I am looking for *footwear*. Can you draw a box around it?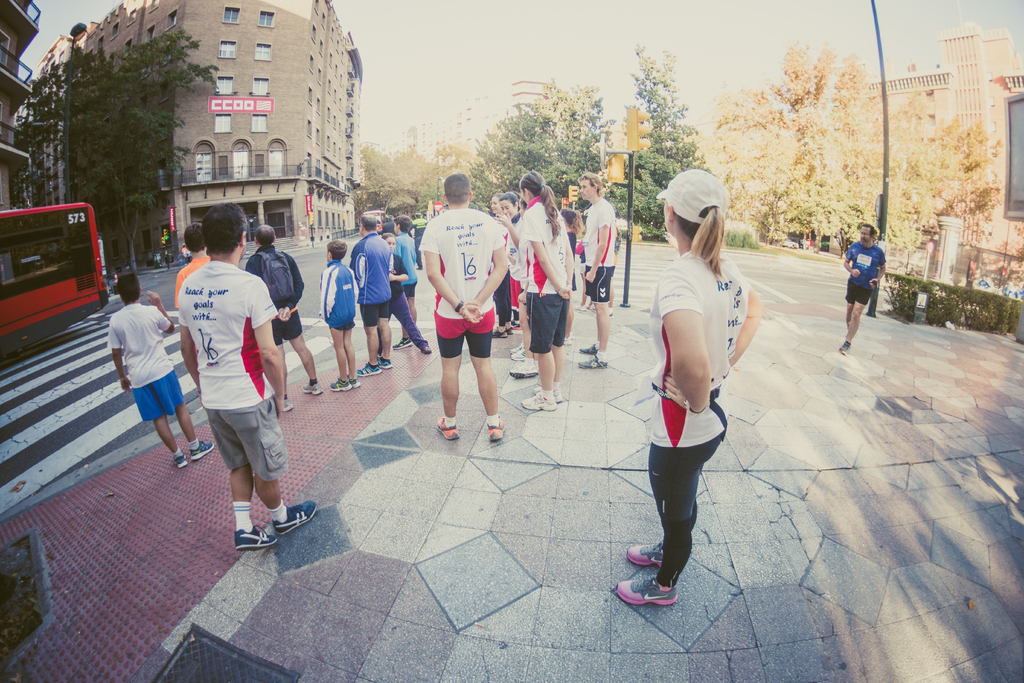
Sure, the bounding box is 301, 381, 322, 398.
